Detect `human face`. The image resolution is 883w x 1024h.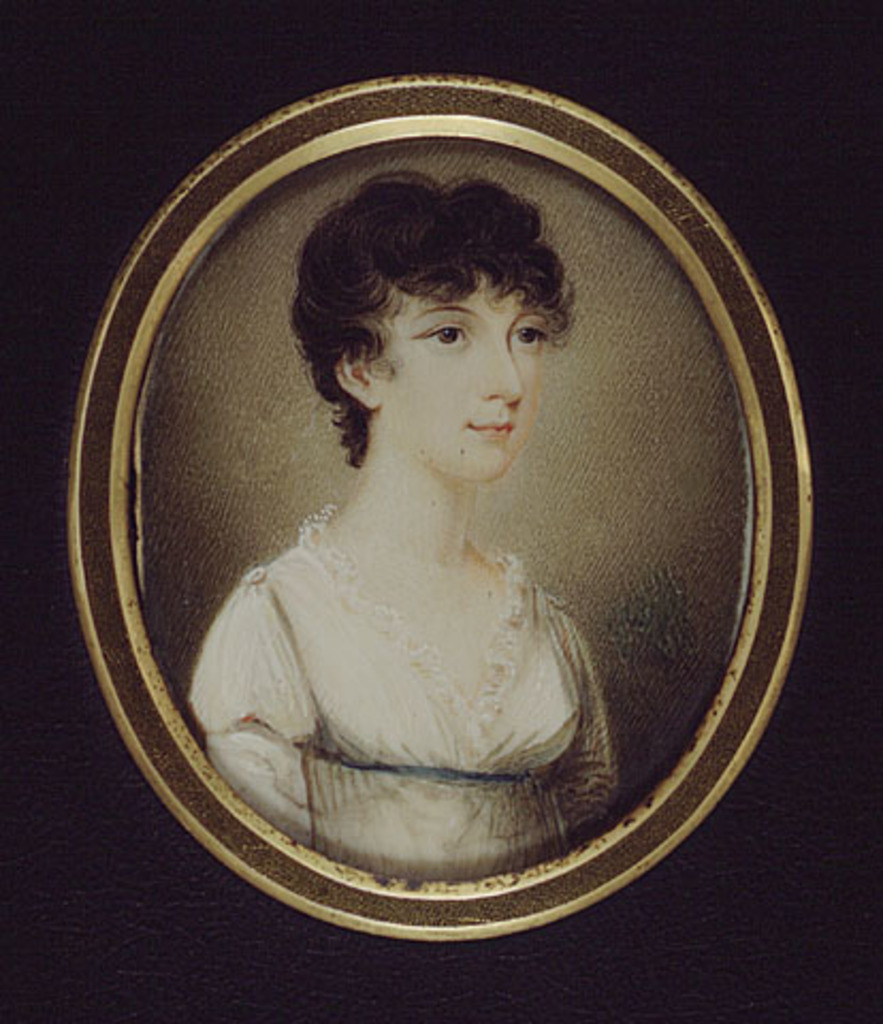
bbox=(371, 275, 546, 469).
